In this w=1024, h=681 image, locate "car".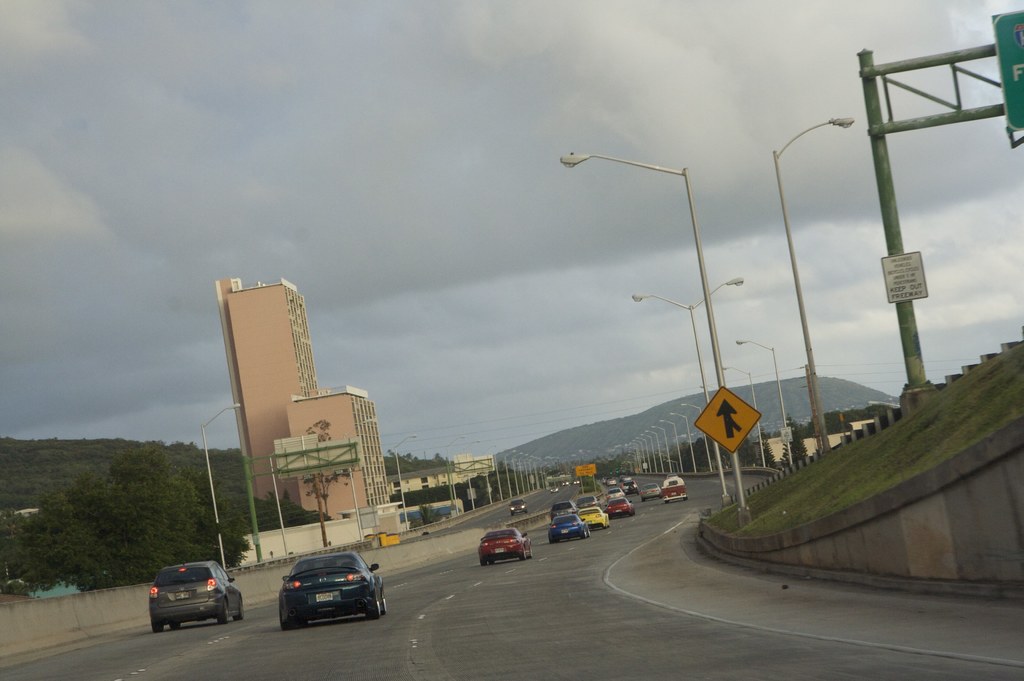
Bounding box: Rect(278, 552, 382, 631).
